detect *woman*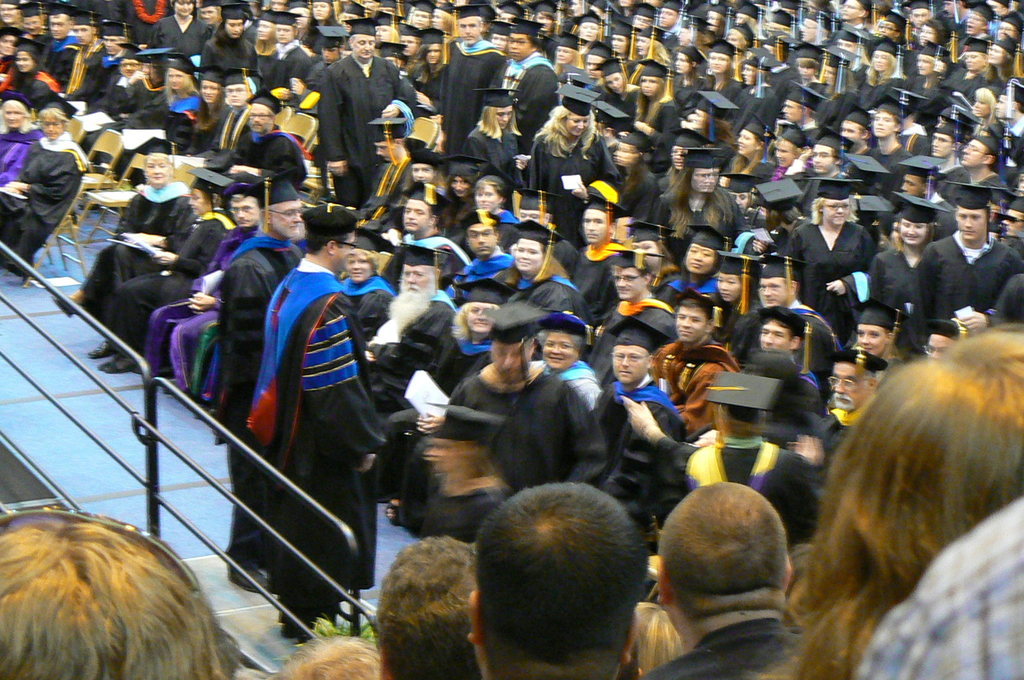
<bbox>115, 52, 200, 159</bbox>
